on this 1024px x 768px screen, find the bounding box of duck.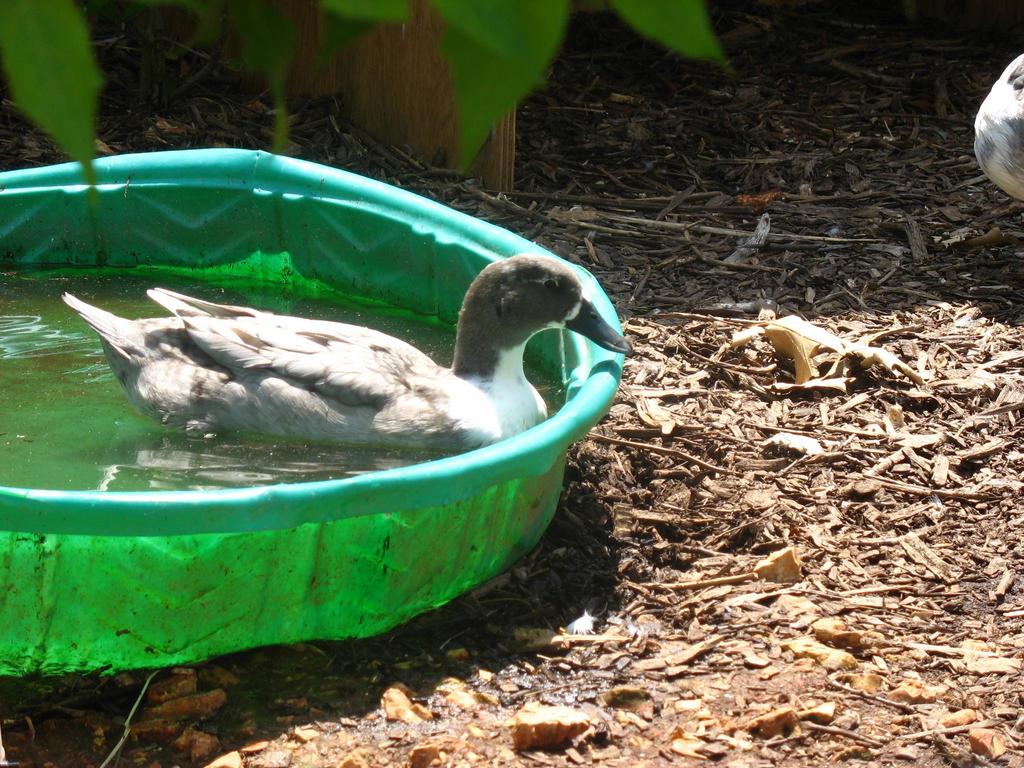
Bounding box: left=45, top=245, right=630, bottom=463.
